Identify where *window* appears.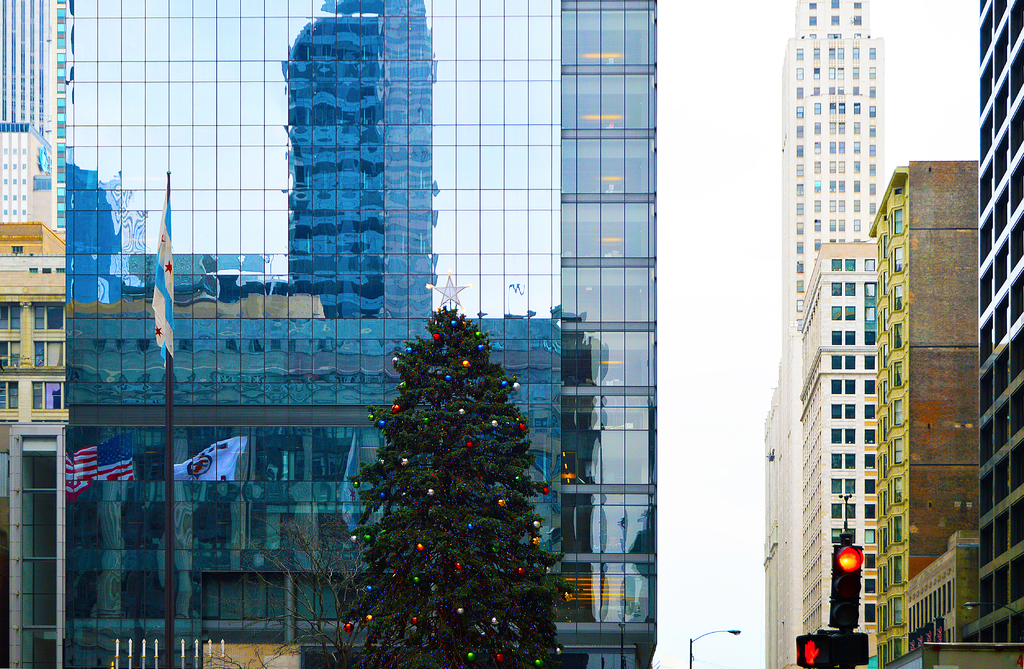
Appears at 29,380,62,420.
